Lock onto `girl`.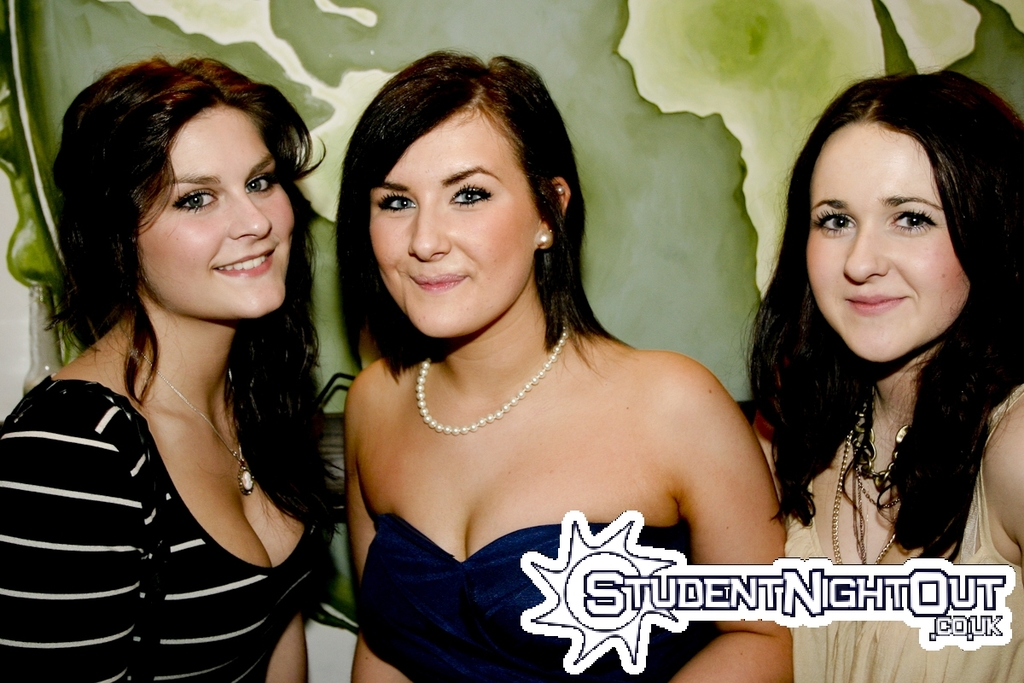
Locked: [335,44,799,682].
